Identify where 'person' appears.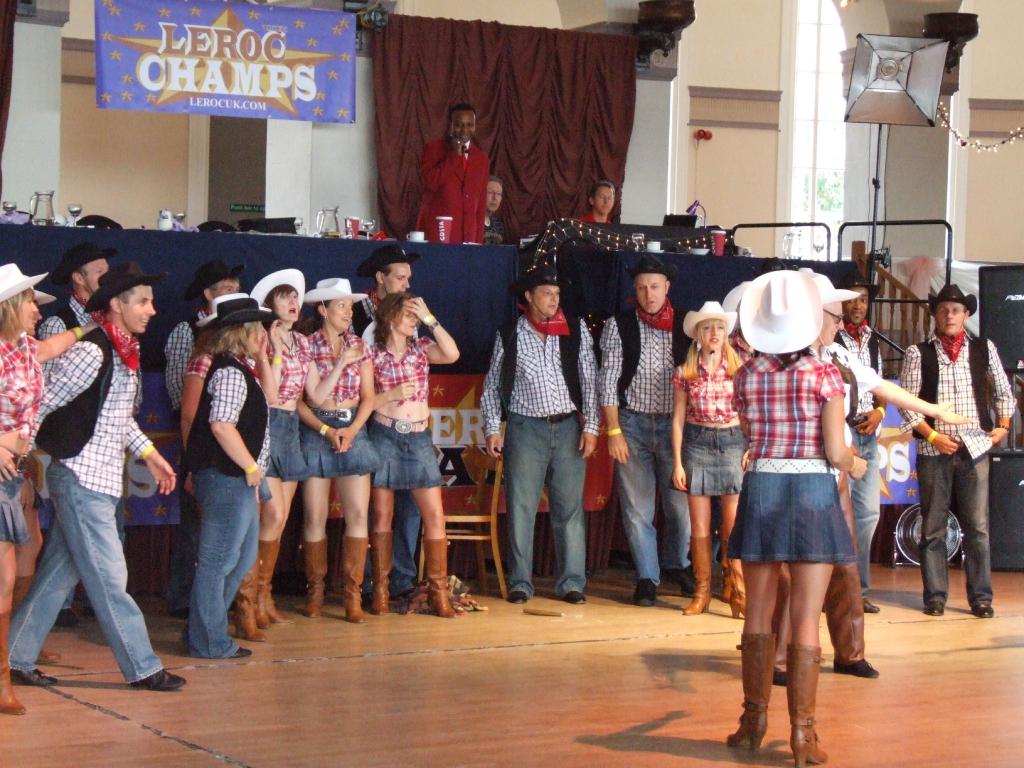
Appears at [475, 268, 602, 604].
